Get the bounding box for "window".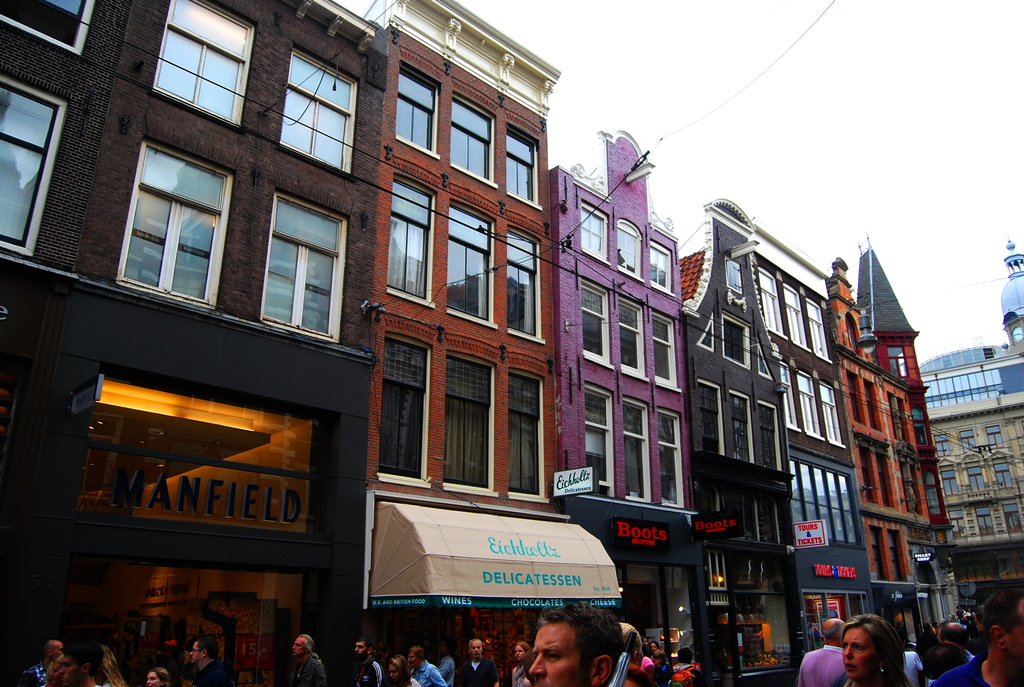
left=647, top=248, right=673, bottom=288.
